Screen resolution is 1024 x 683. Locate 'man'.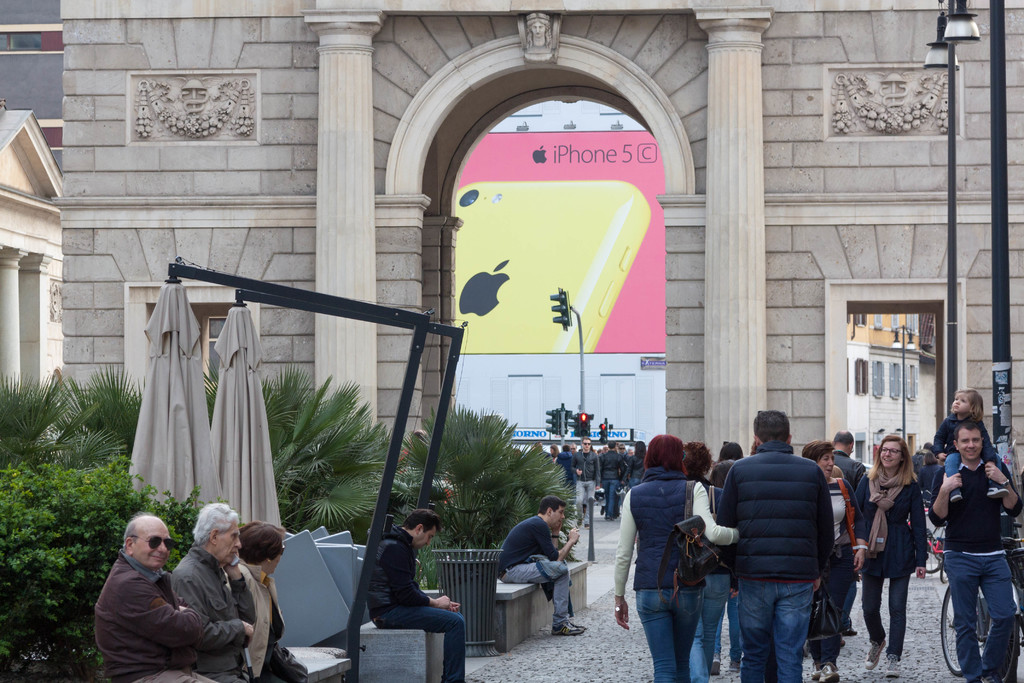
x1=170, y1=500, x2=273, y2=682.
